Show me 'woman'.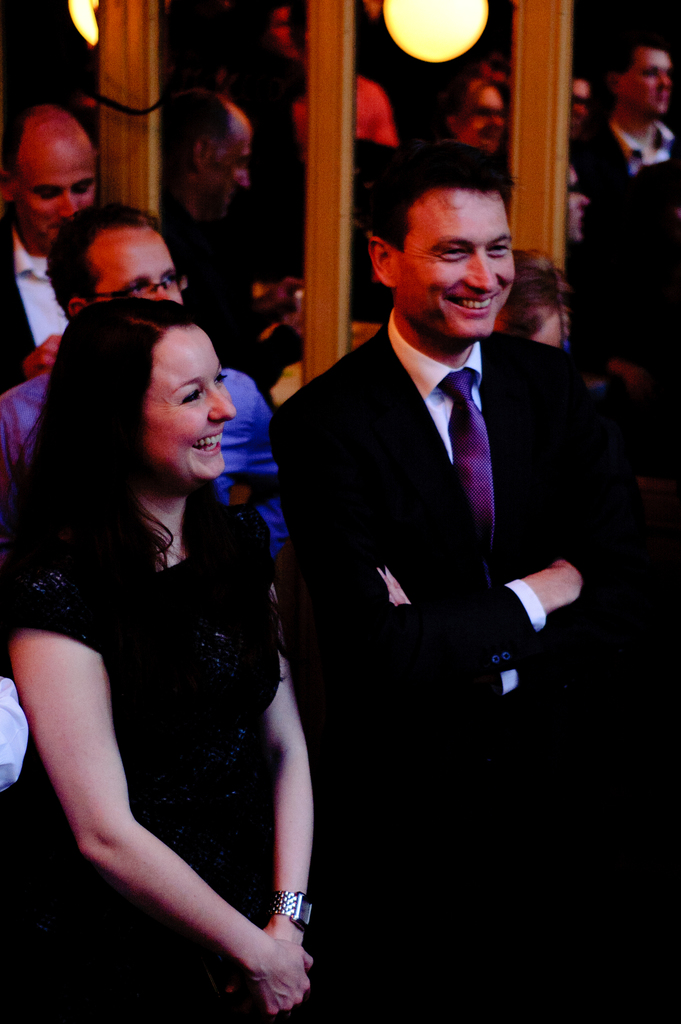
'woman' is here: (493, 250, 677, 552).
